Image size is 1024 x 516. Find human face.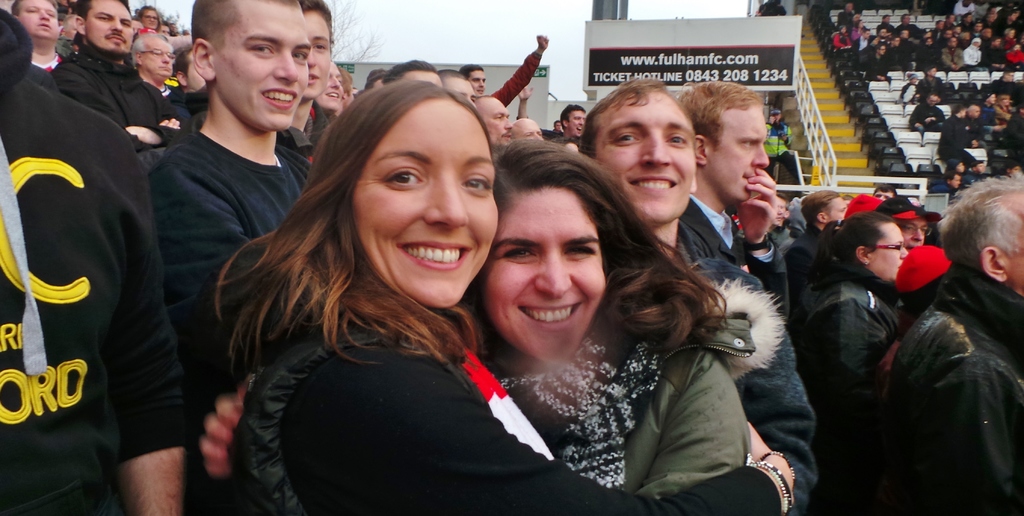
<region>822, 196, 847, 230</region>.
